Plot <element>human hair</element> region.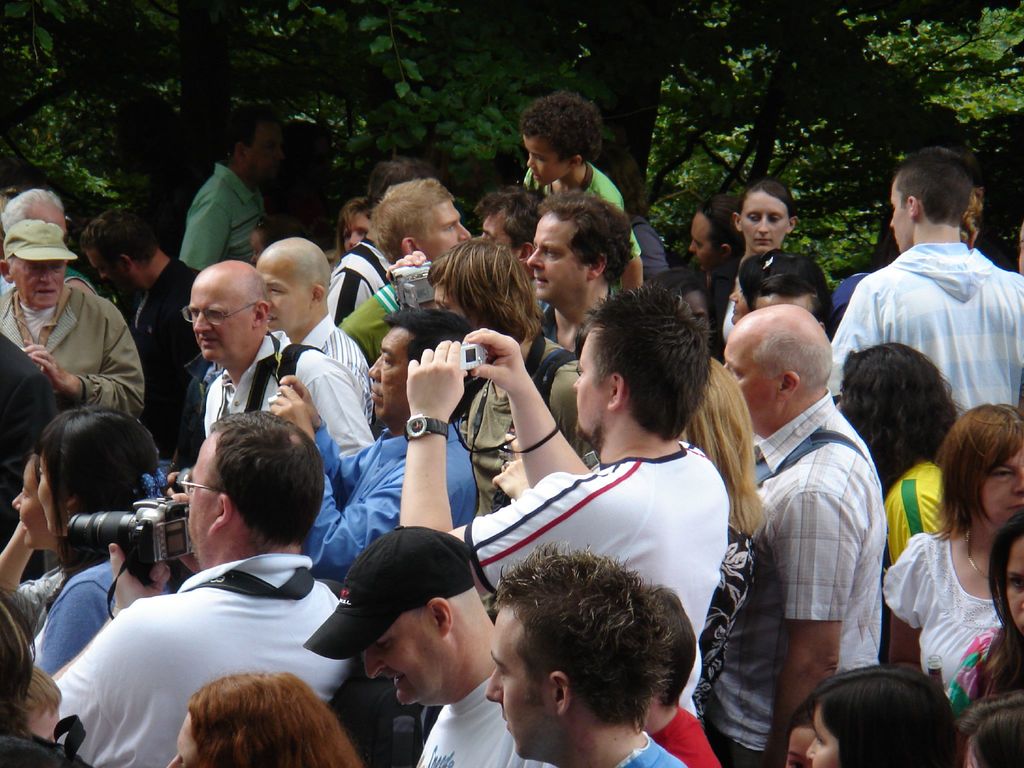
Plotted at (x1=838, y1=342, x2=957, y2=502).
